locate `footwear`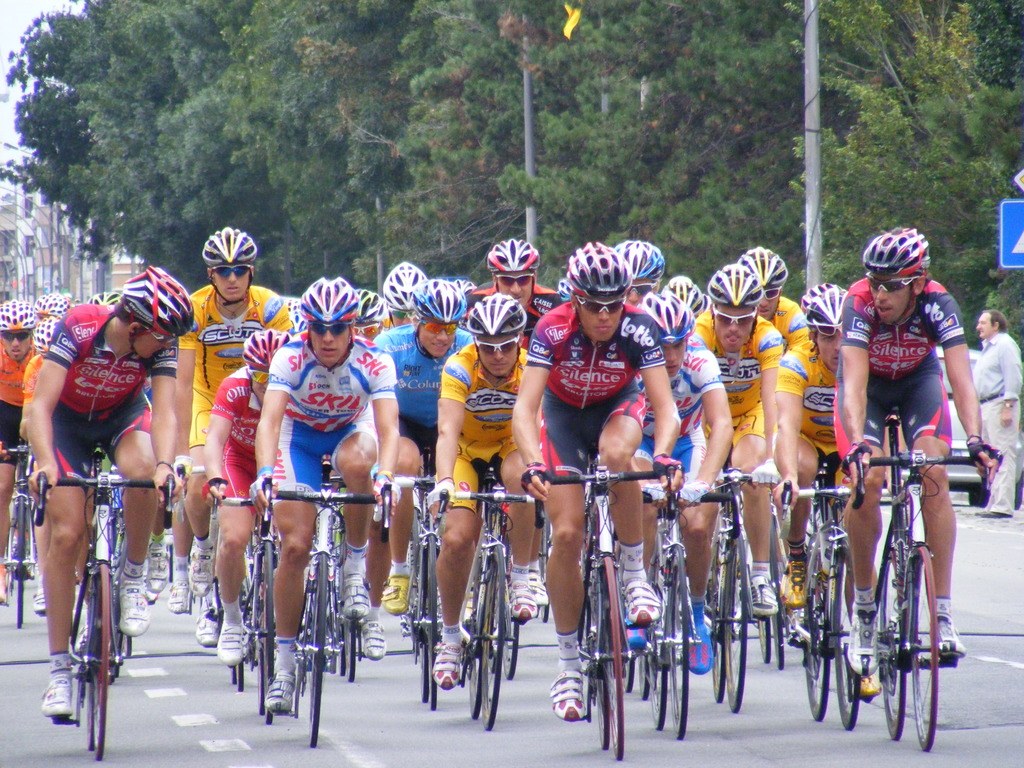
select_region(143, 545, 172, 597)
